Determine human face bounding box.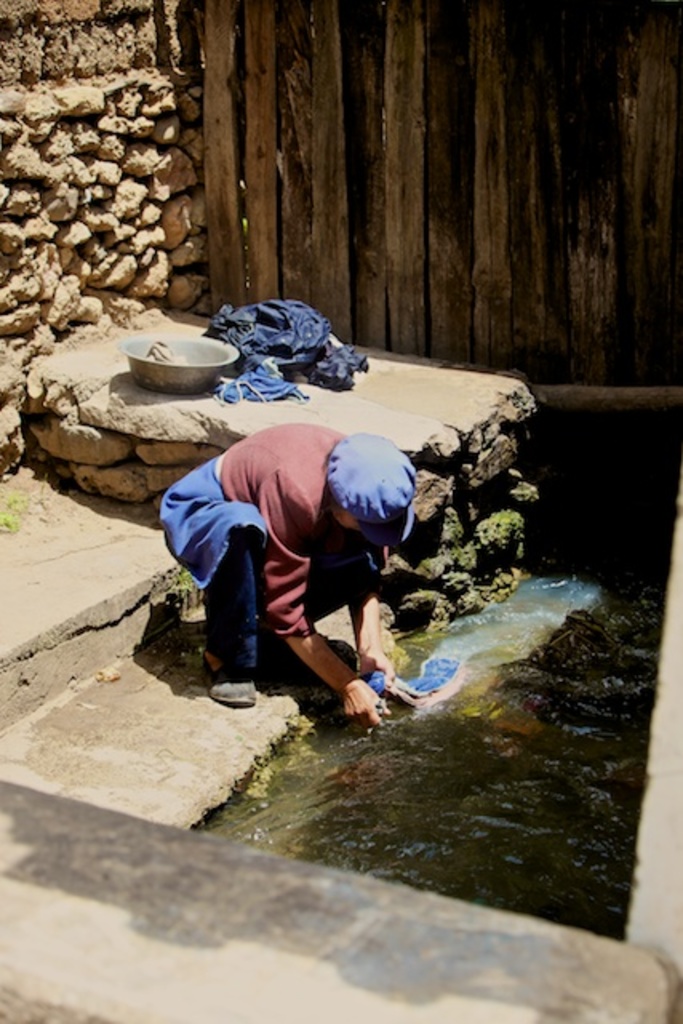
Determined: l=331, t=507, r=357, b=530.
